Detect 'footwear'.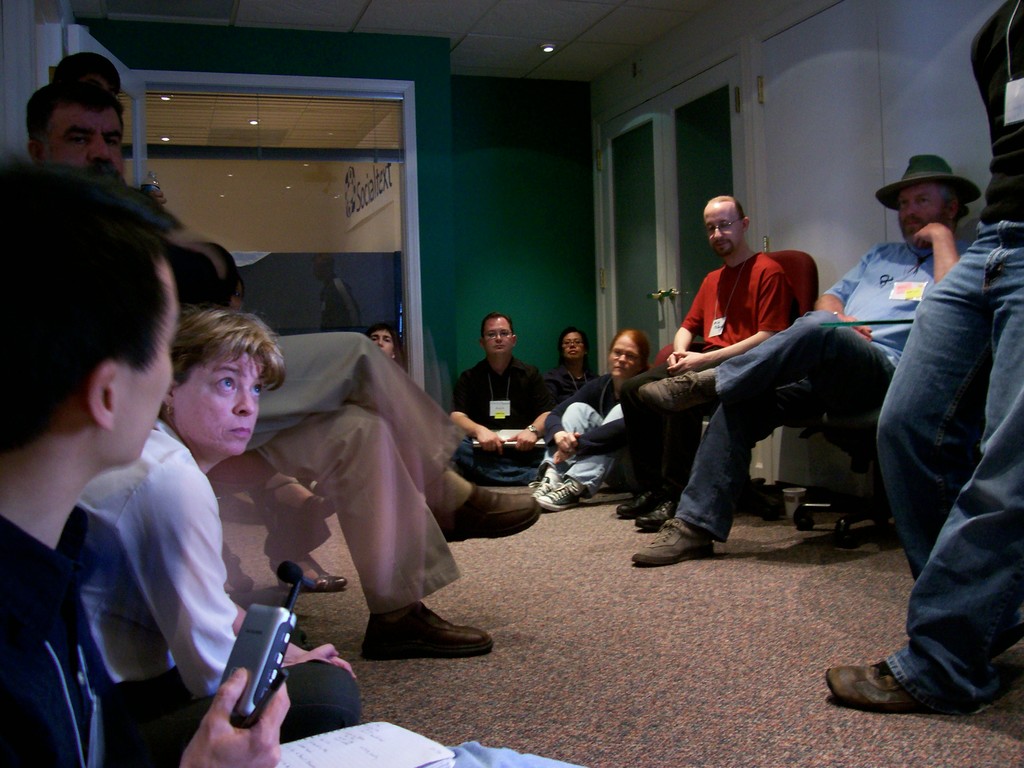
Detected at crop(631, 526, 713, 563).
